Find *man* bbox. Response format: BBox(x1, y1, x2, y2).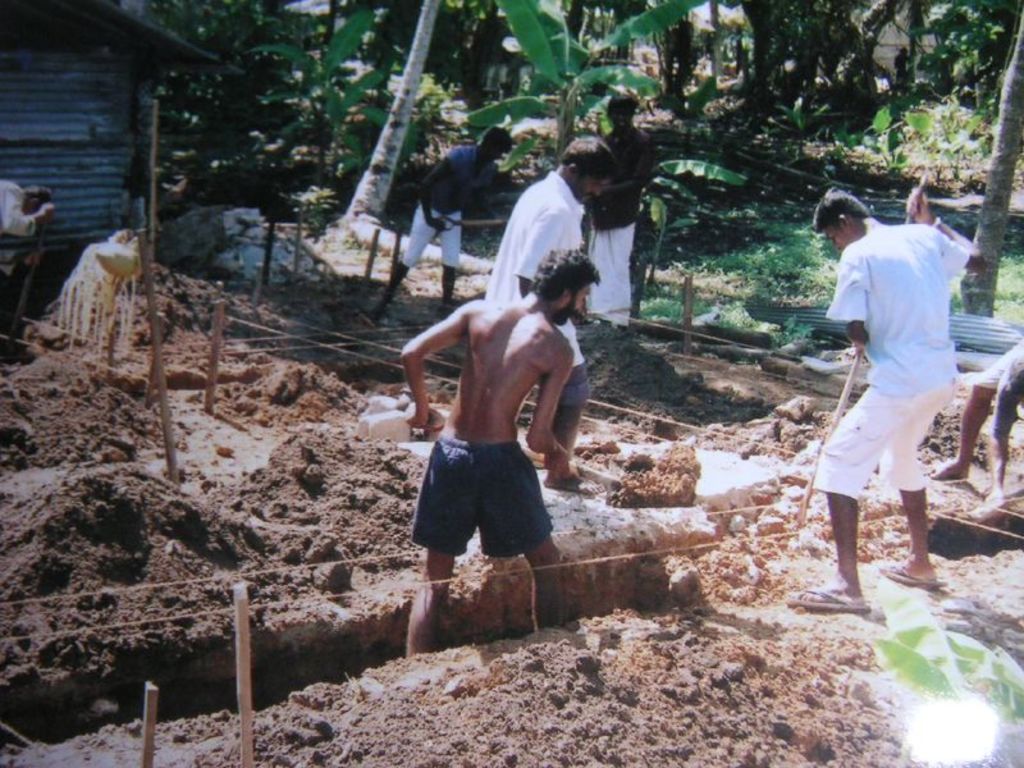
BBox(485, 134, 616, 499).
